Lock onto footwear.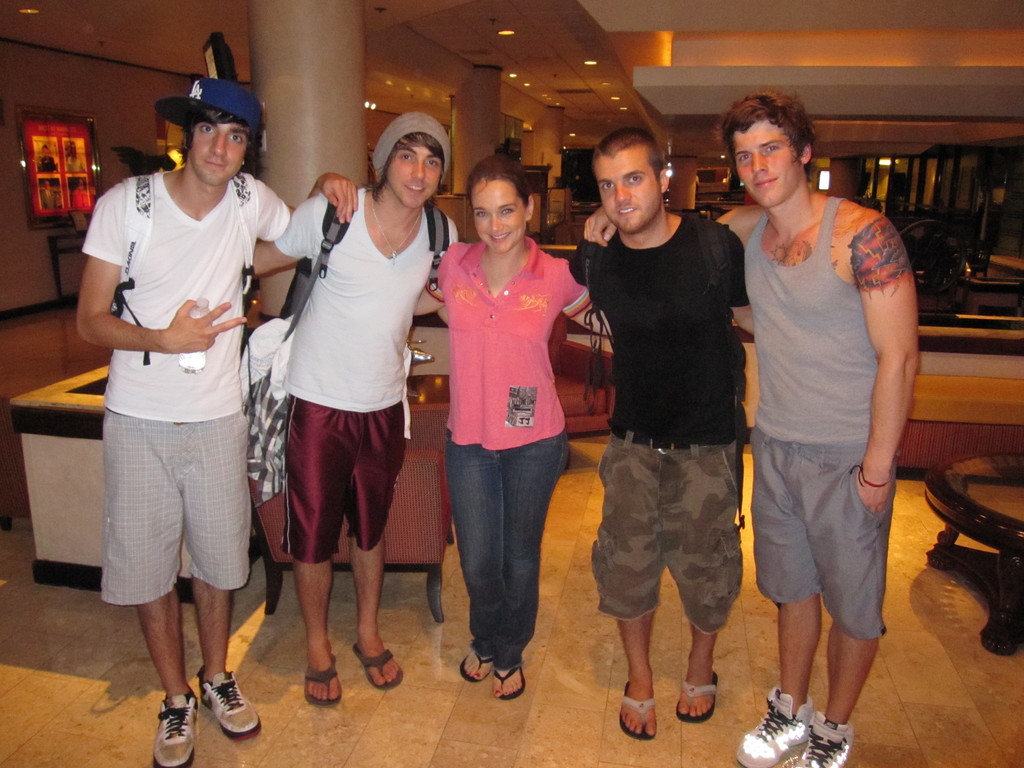
Locked: [490, 664, 526, 700].
